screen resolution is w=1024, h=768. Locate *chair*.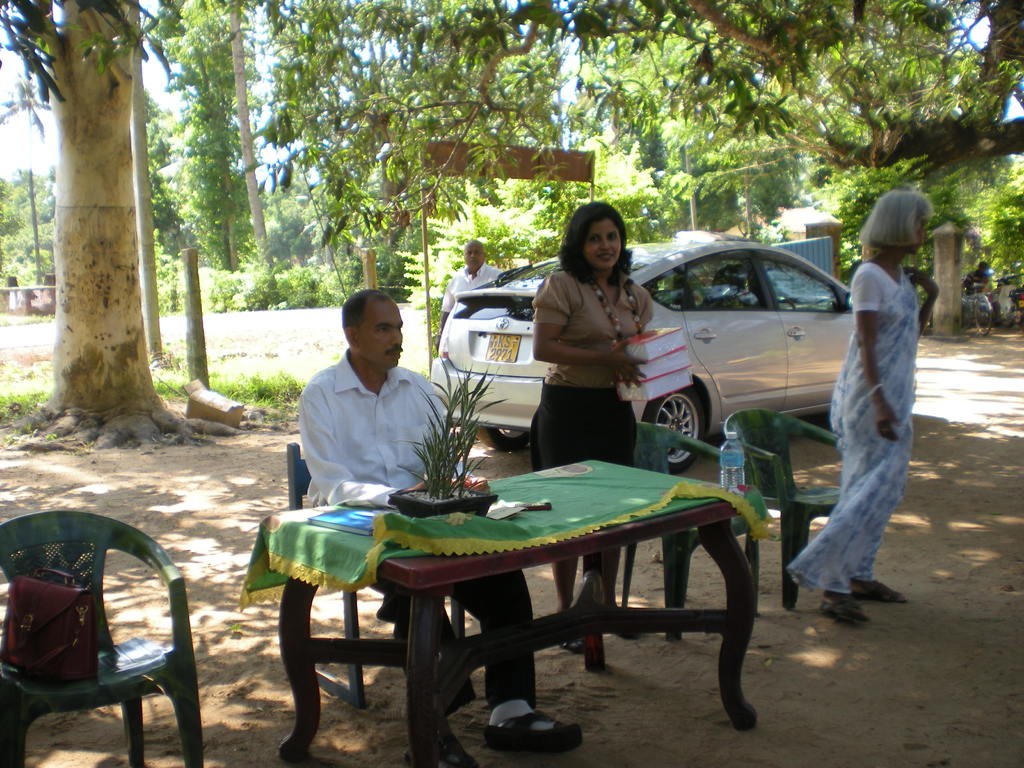
locate(283, 442, 463, 706).
